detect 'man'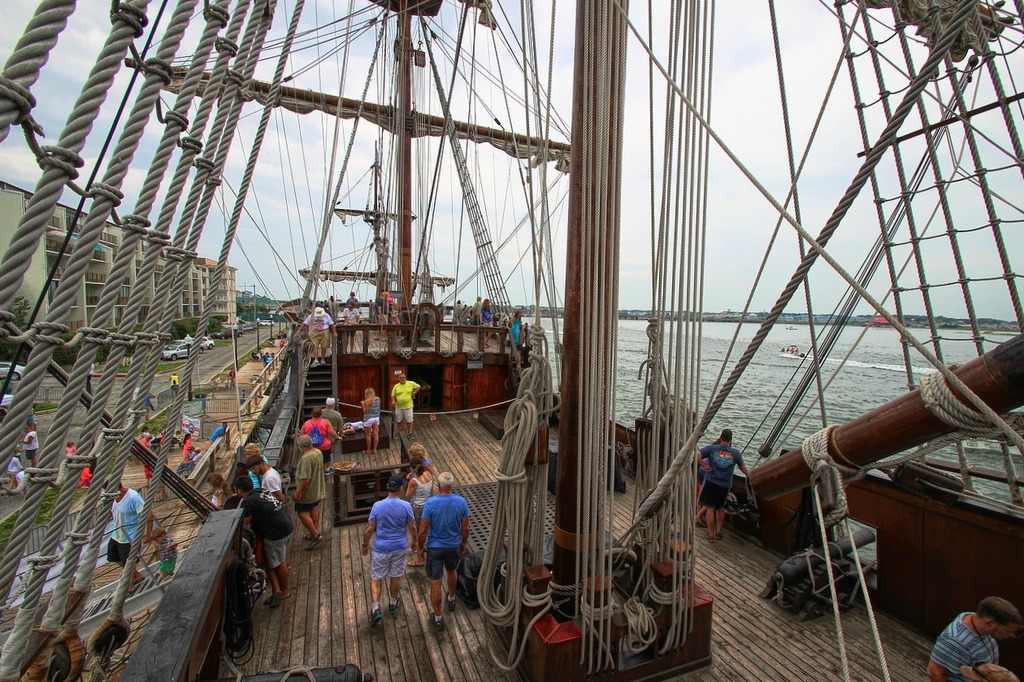
(254, 450, 285, 510)
